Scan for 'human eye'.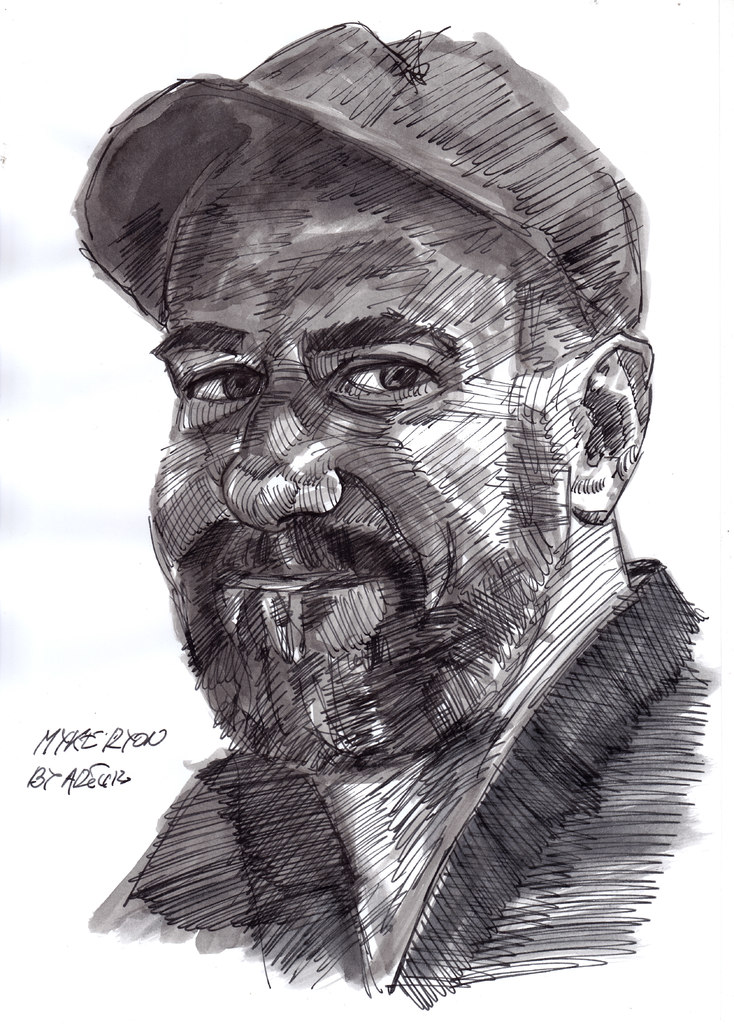
Scan result: (324, 348, 457, 399).
